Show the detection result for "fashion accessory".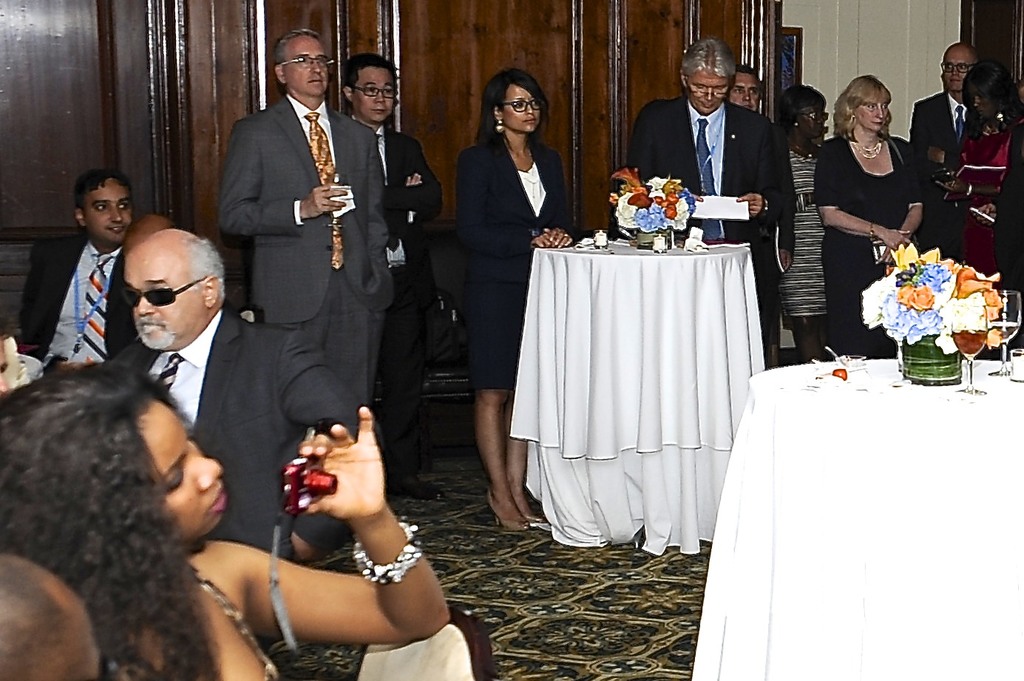
<bbox>484, 492, 530, 529</bbox>.
